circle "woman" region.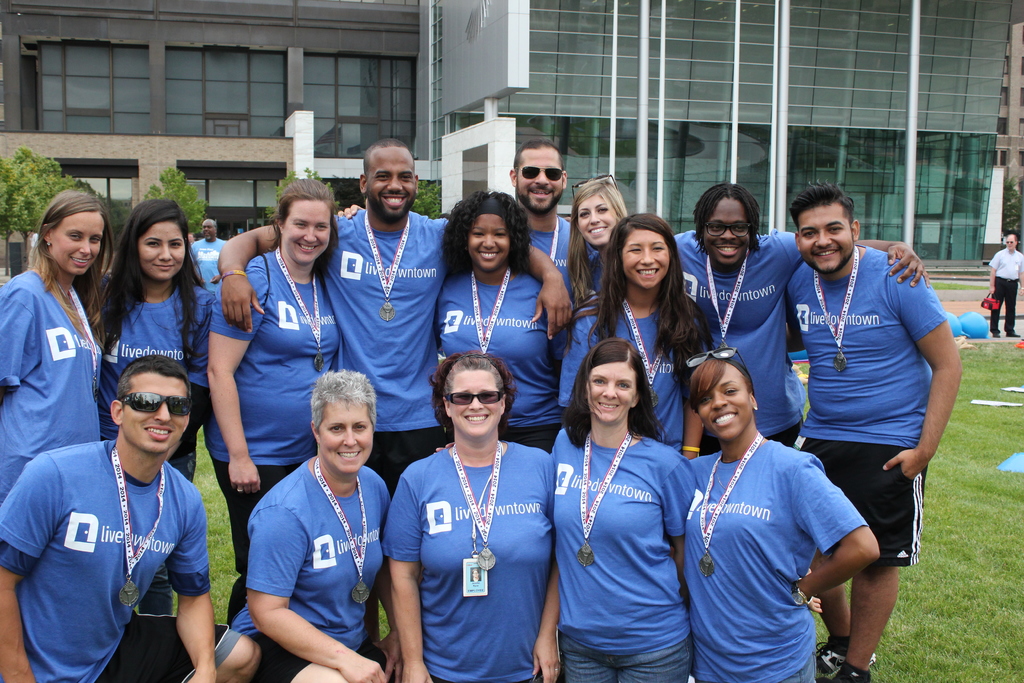
Region: l=0, t=186, r=115, b=502.
